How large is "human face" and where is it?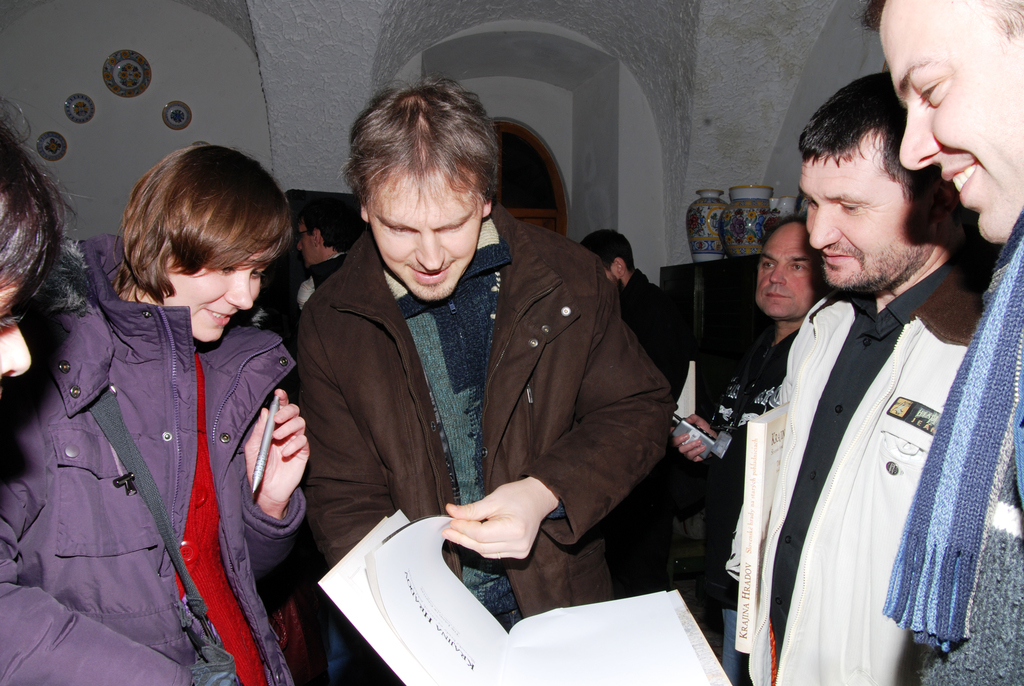
Bounding box: [x1=376, y1=184, x2=484, y2=304].
